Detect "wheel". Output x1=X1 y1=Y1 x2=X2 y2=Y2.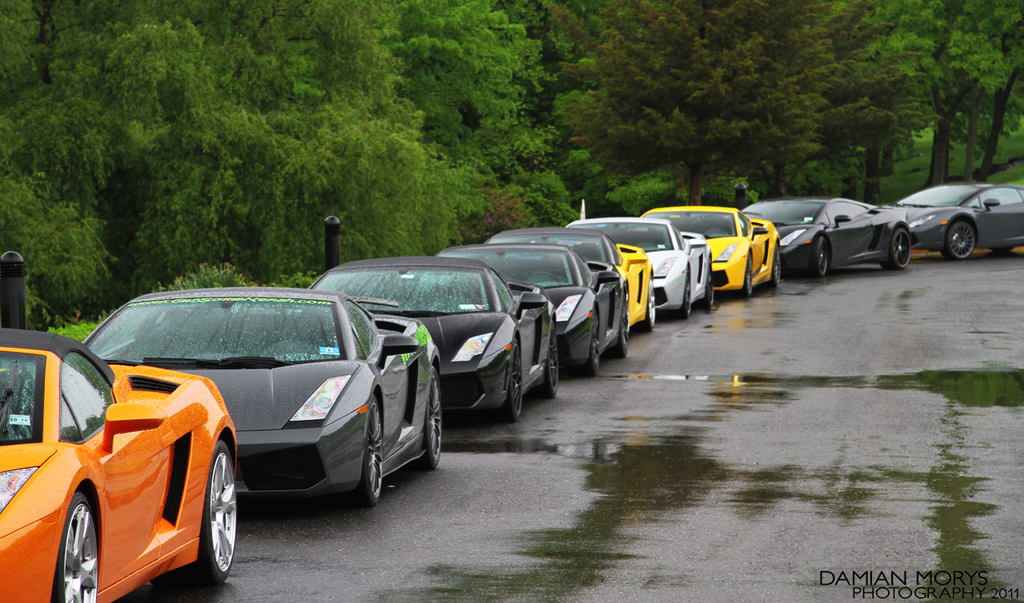
x1=583 y1=317 x2=602 y2=377.
